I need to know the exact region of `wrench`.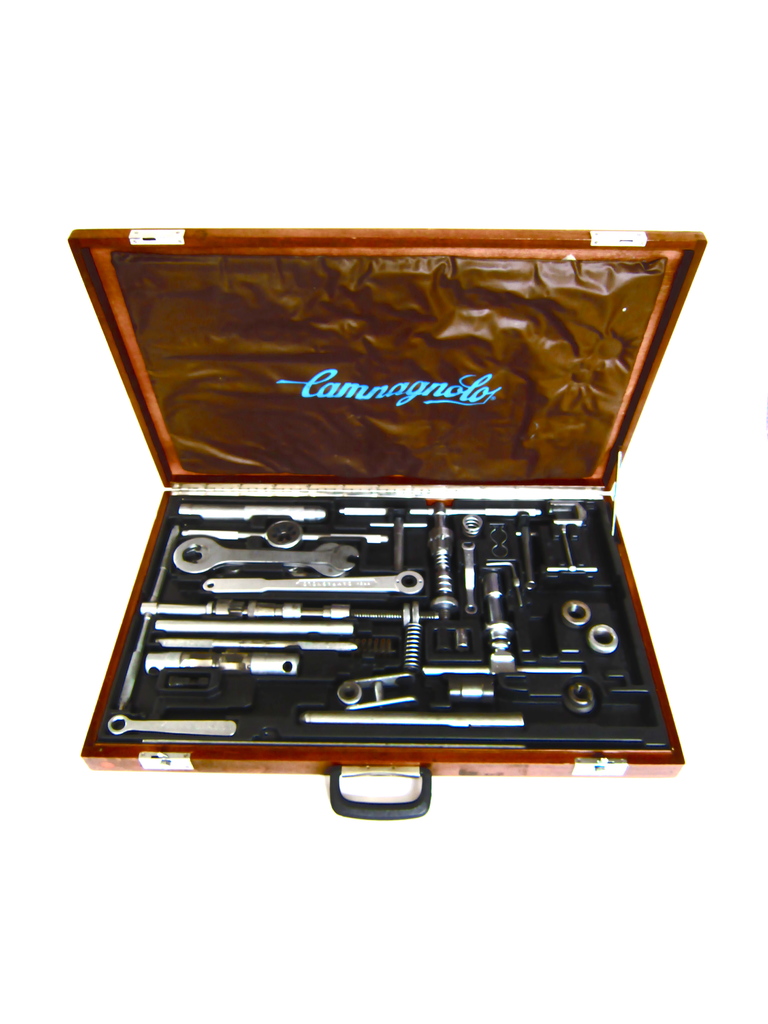
Region: 162:535:359:582.
